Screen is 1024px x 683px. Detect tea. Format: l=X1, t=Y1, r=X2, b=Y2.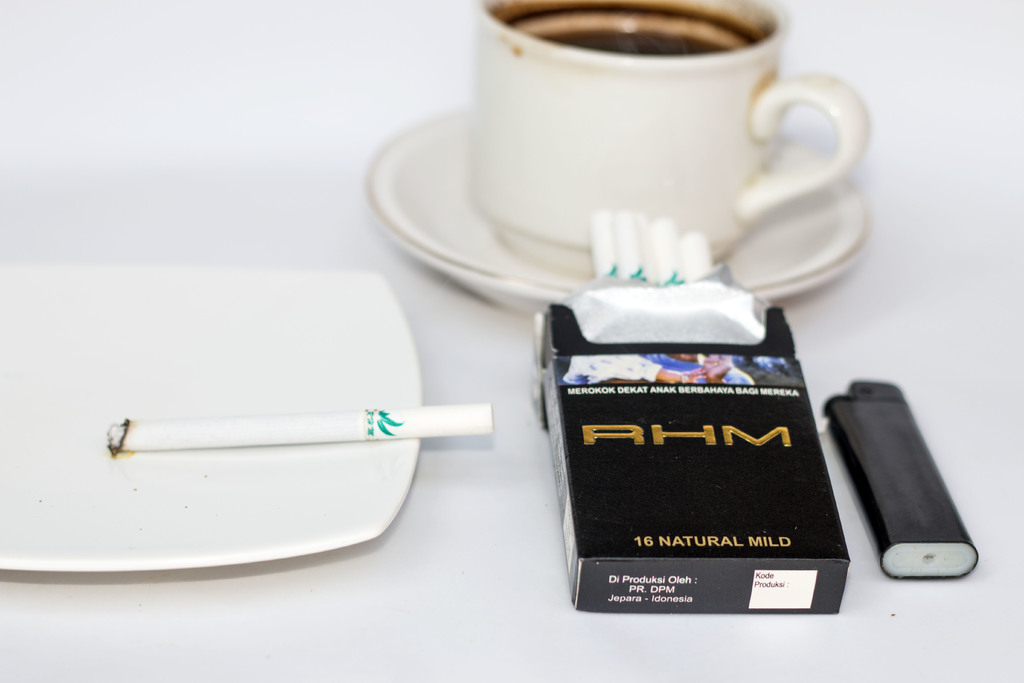
l=493, t=0, r=765, b=55.
